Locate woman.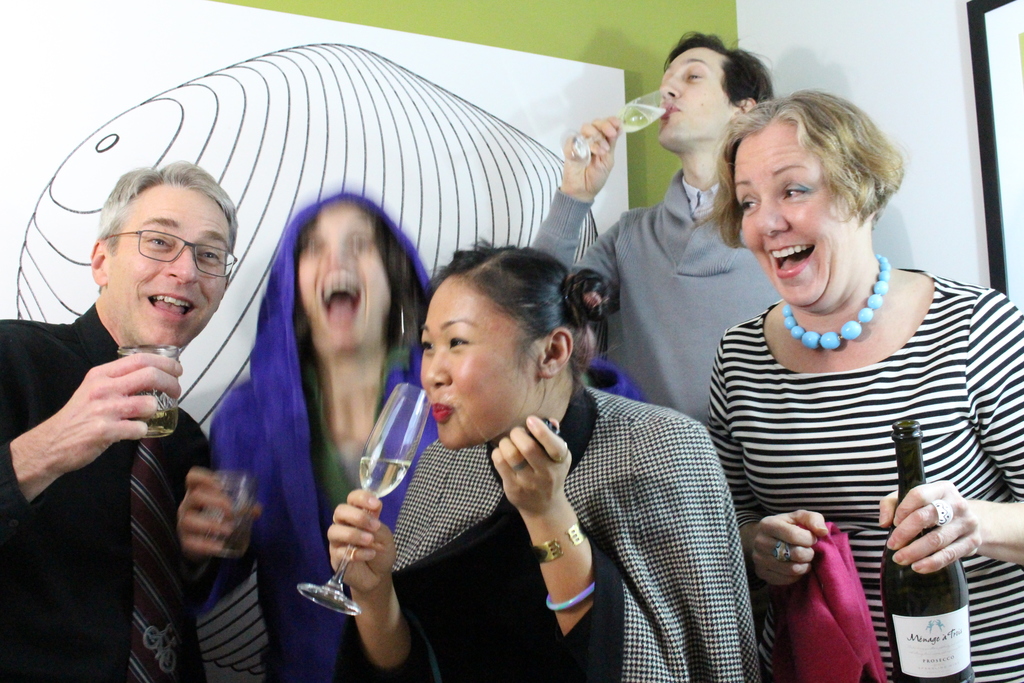
Bounding box: <bbox>210, 190, 648, 682</bbox>.
